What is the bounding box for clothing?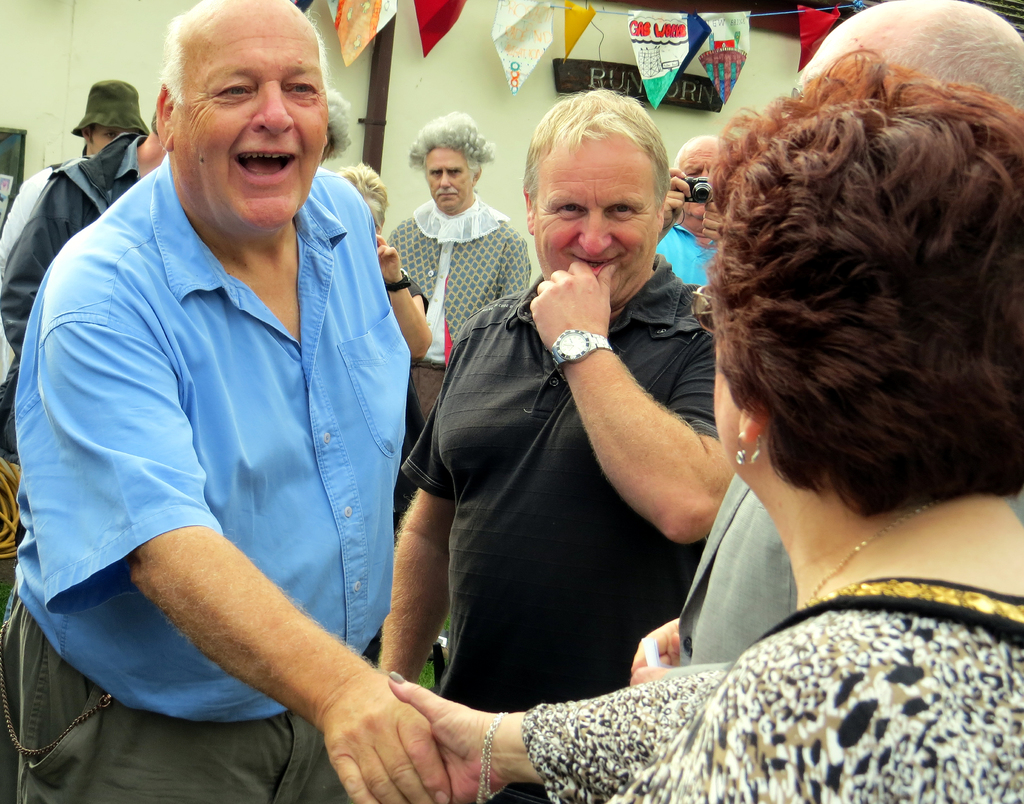
659 204 725 294.
